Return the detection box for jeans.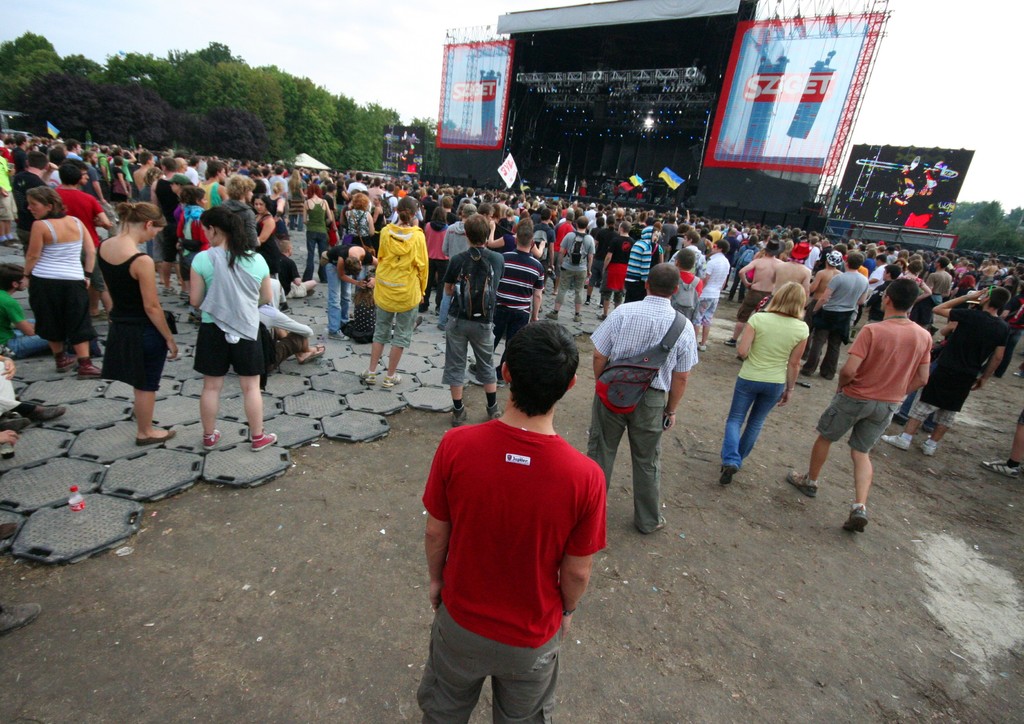
l=684, t=297, r=706, b=334.
